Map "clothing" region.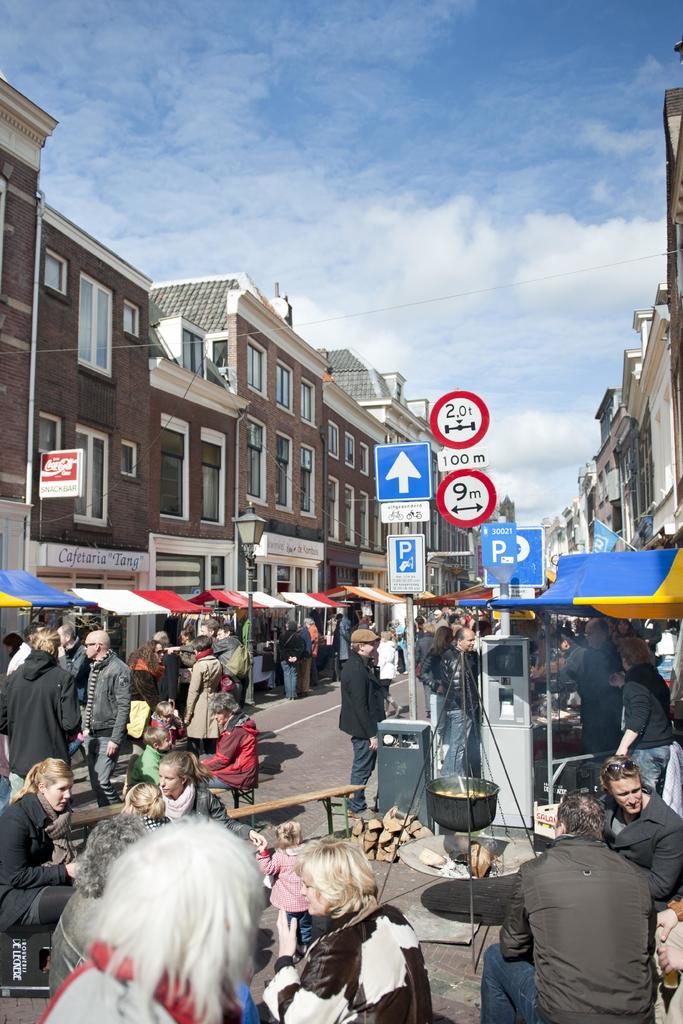
Mapped to x1=0, y1=649, x2=86, y2=783.
